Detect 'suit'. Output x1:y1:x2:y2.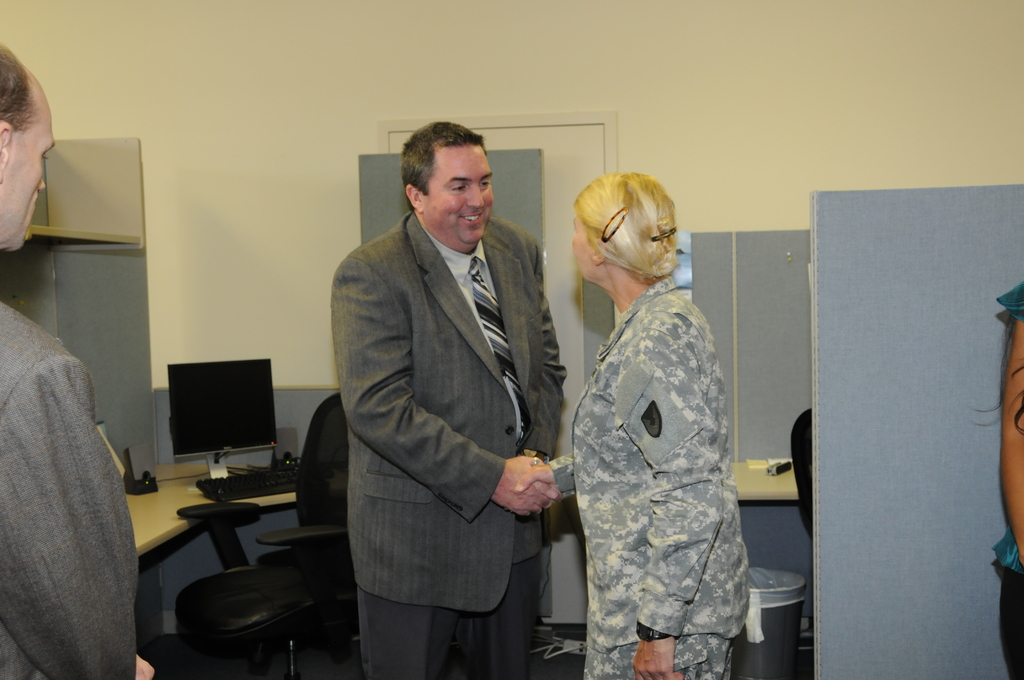
330:209:564:679.
